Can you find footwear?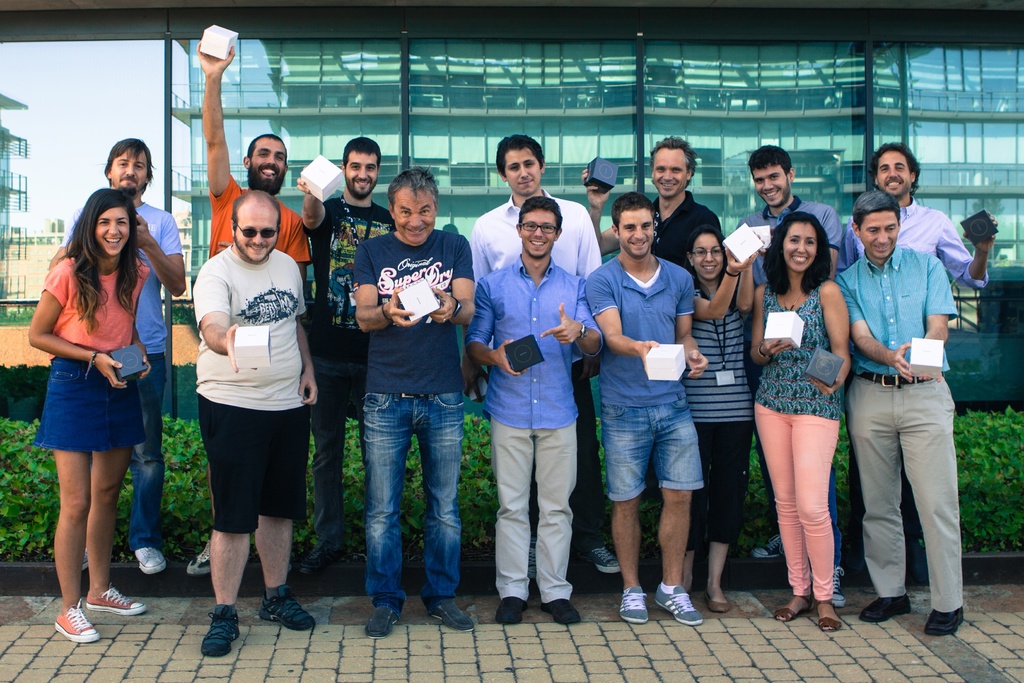
Yes, bounding box: 88,589,147,614.
